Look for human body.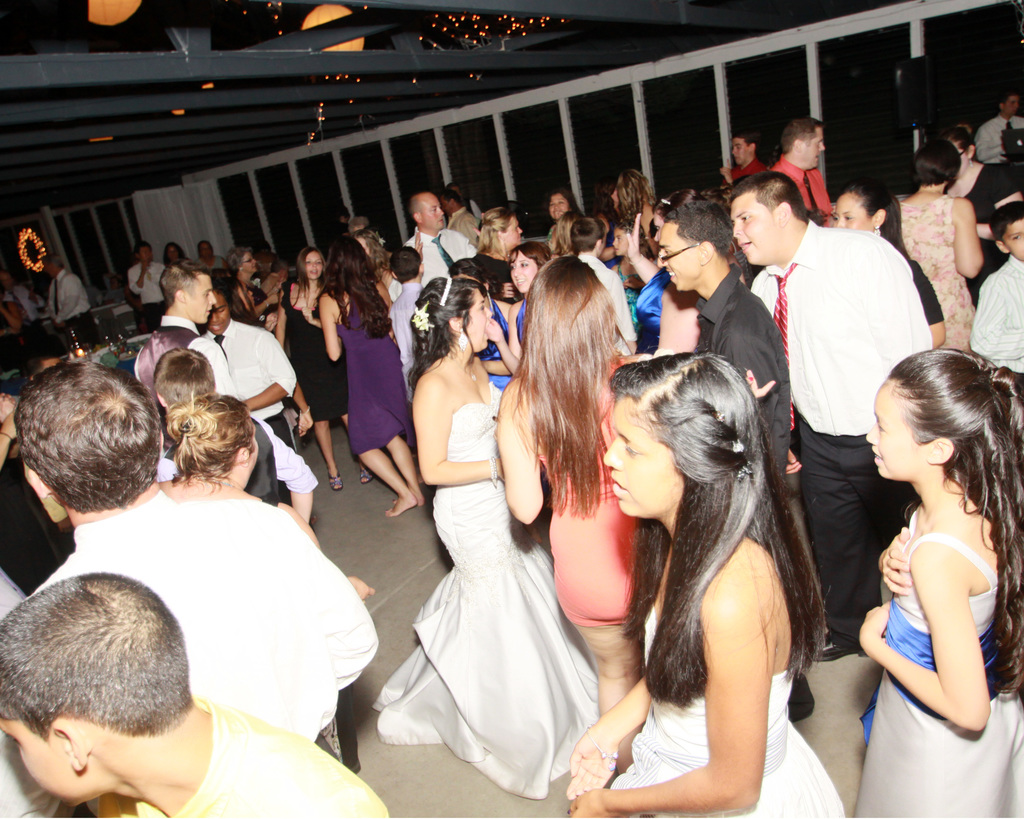
Found: [128, 242, 168, 324].
